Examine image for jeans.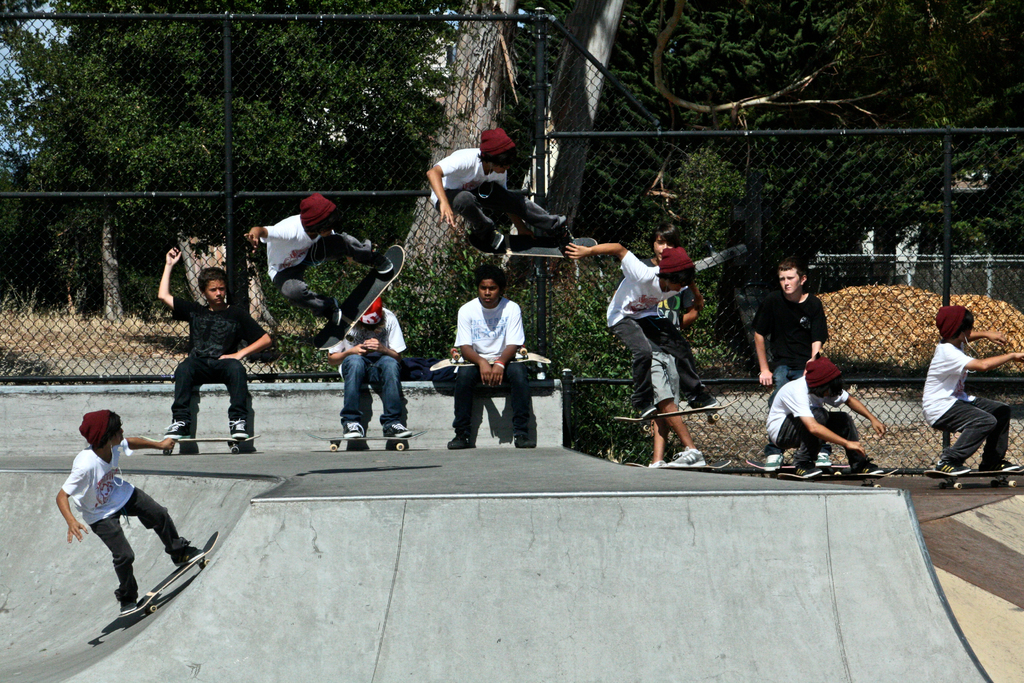
Examination result: [x1=332, y1=356, x2=399, y2=445].
